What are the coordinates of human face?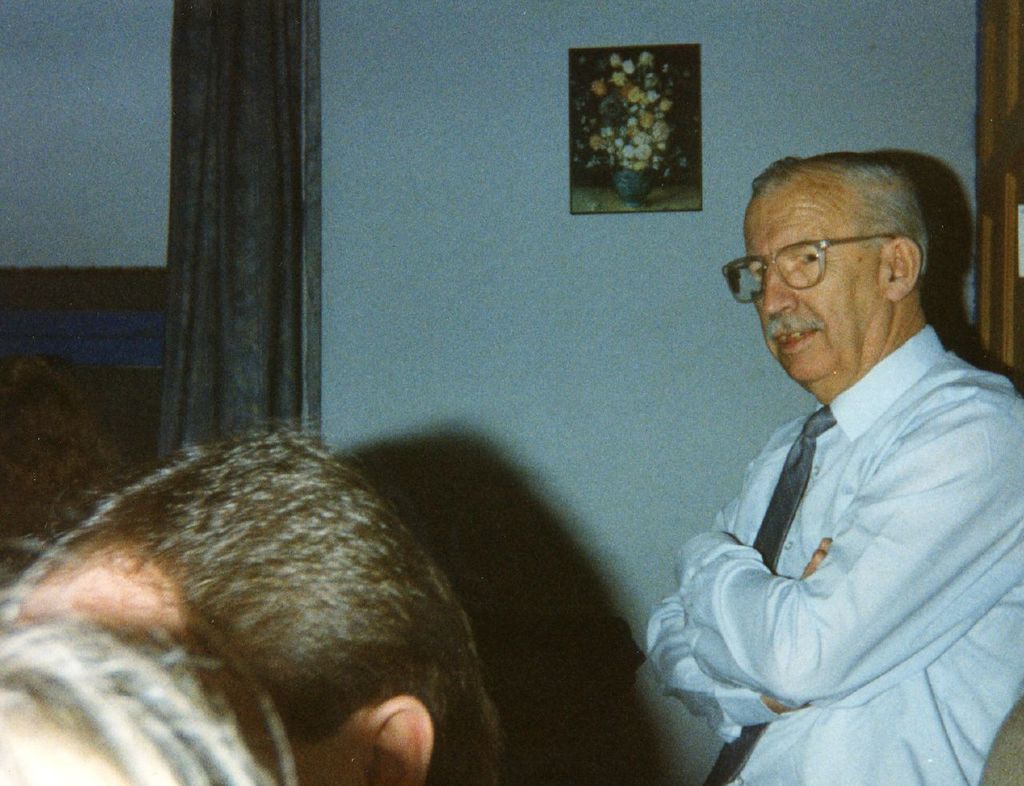
crop(740, 175, 887, 390).
